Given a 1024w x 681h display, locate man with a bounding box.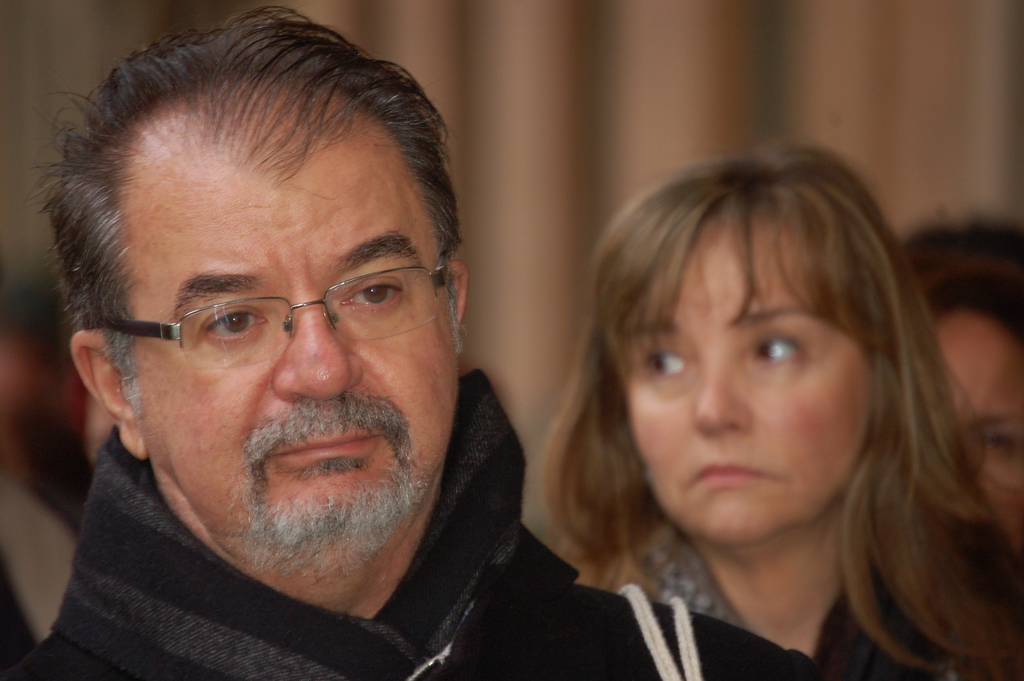
Located: 0:33:654:677.
